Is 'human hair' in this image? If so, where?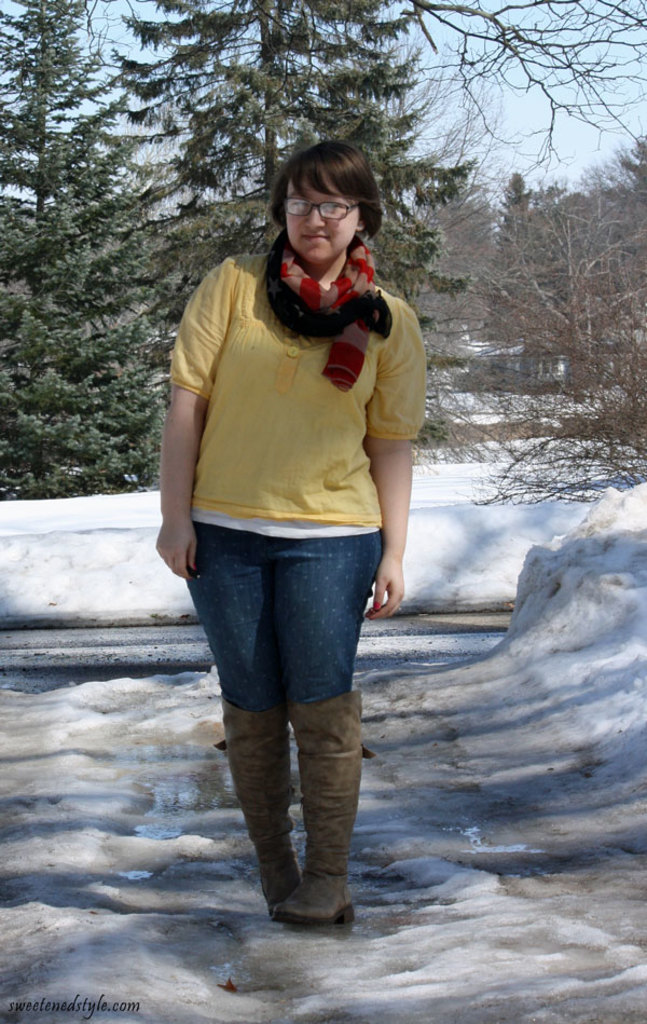
Yes, at box=[269, 136, 384, 246].
